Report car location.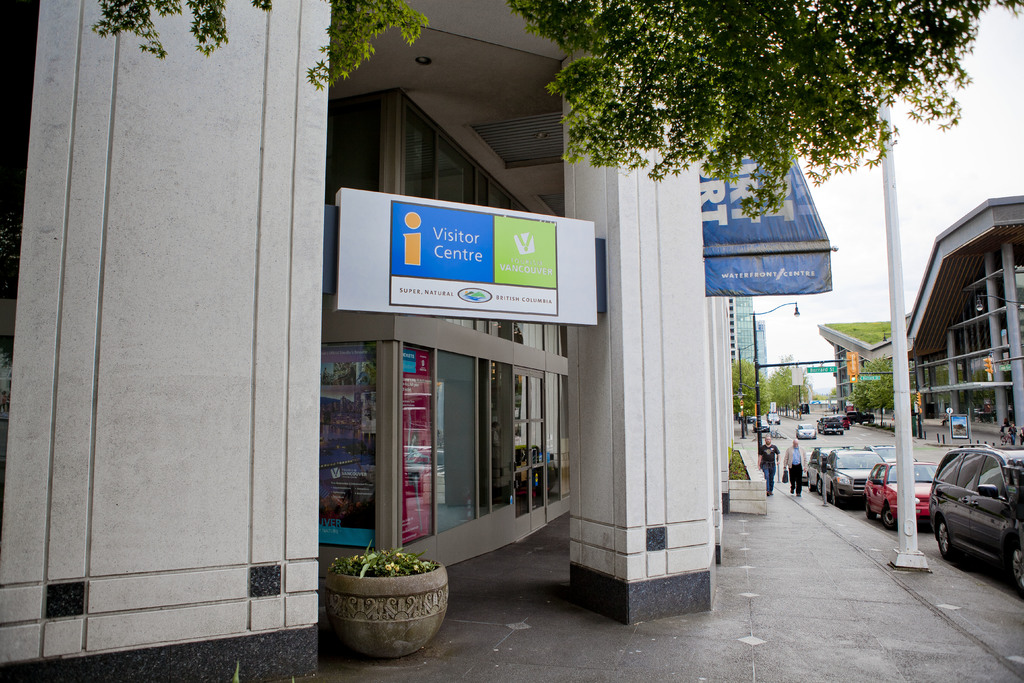
Report: (left=804, top=443, right=845, bottom=500).
